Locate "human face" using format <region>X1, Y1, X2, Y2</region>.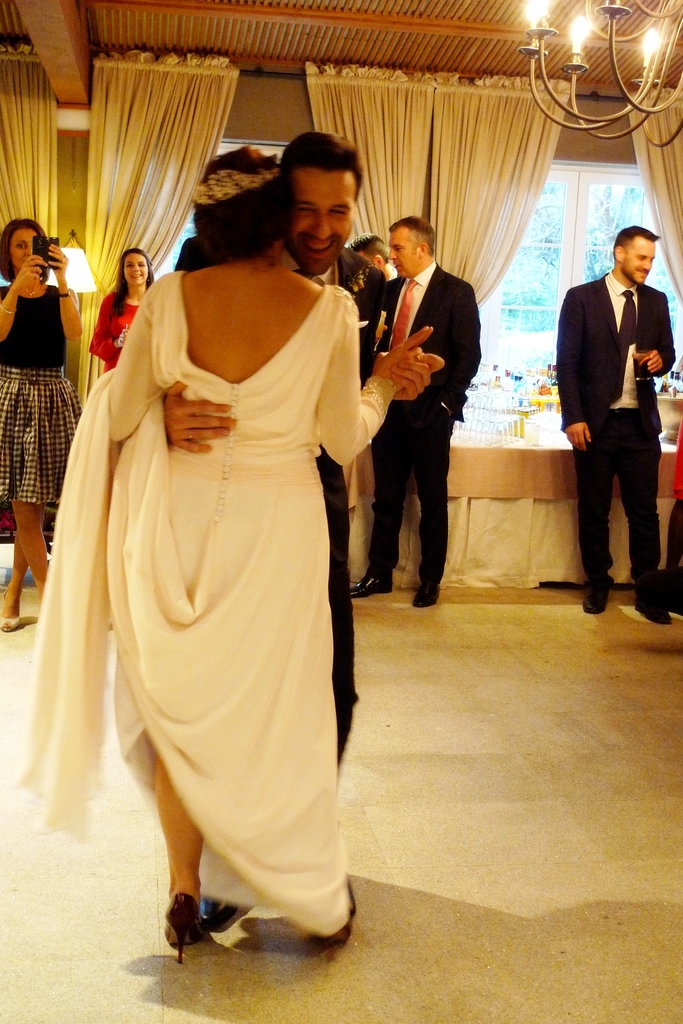
<region>390, 232, 426, 283</region>.
